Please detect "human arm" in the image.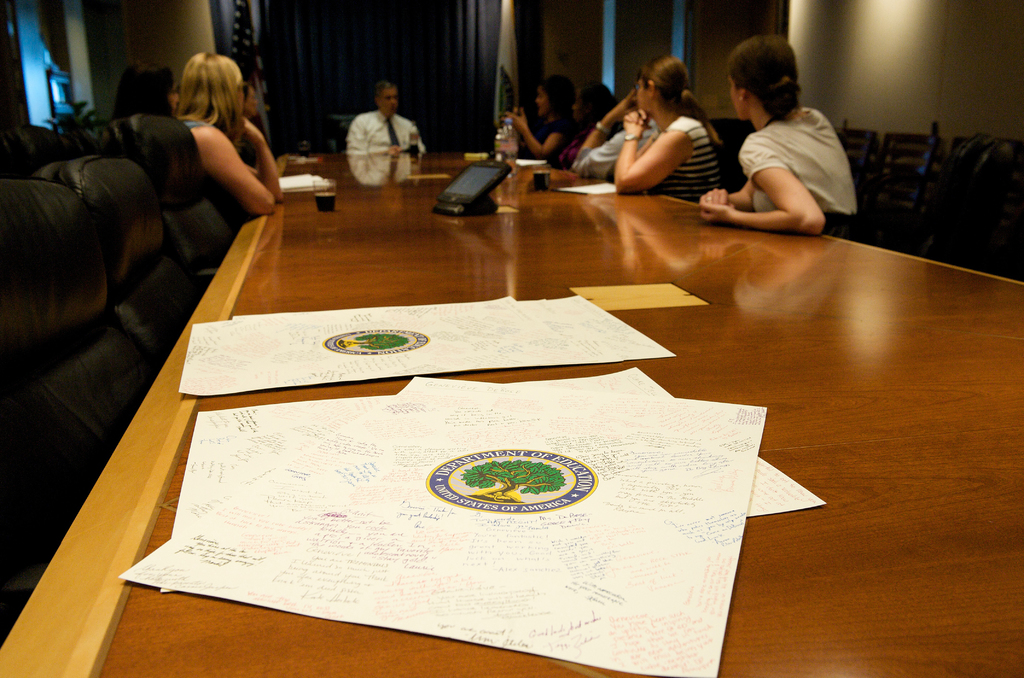
select_region(699, 129, 826, 225).
